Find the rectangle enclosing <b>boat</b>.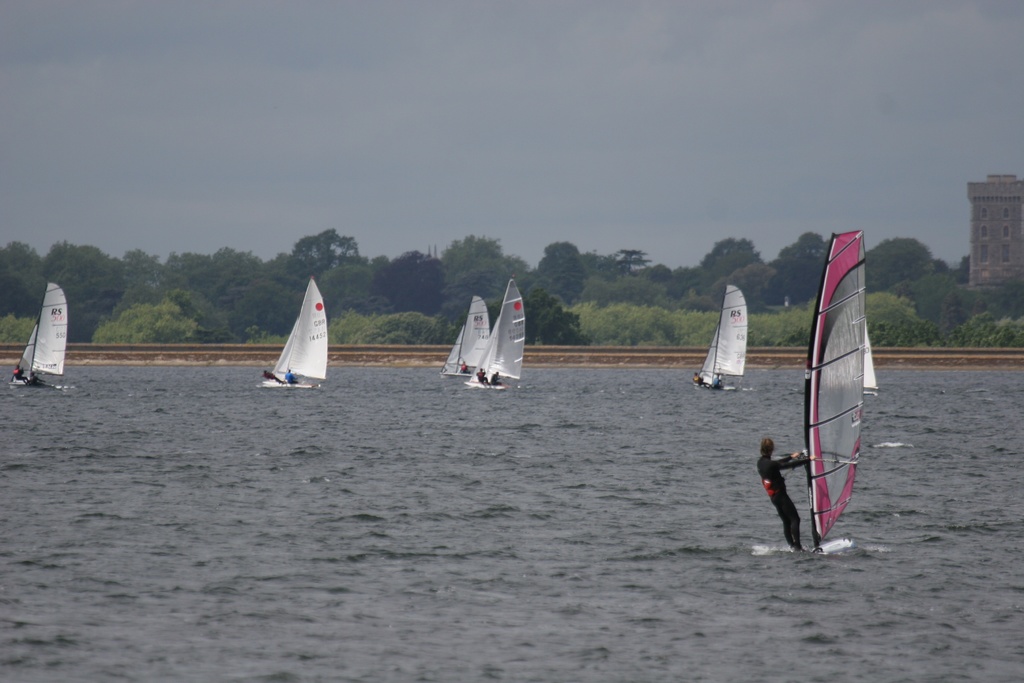
detection(436, 293, 499, 376).
